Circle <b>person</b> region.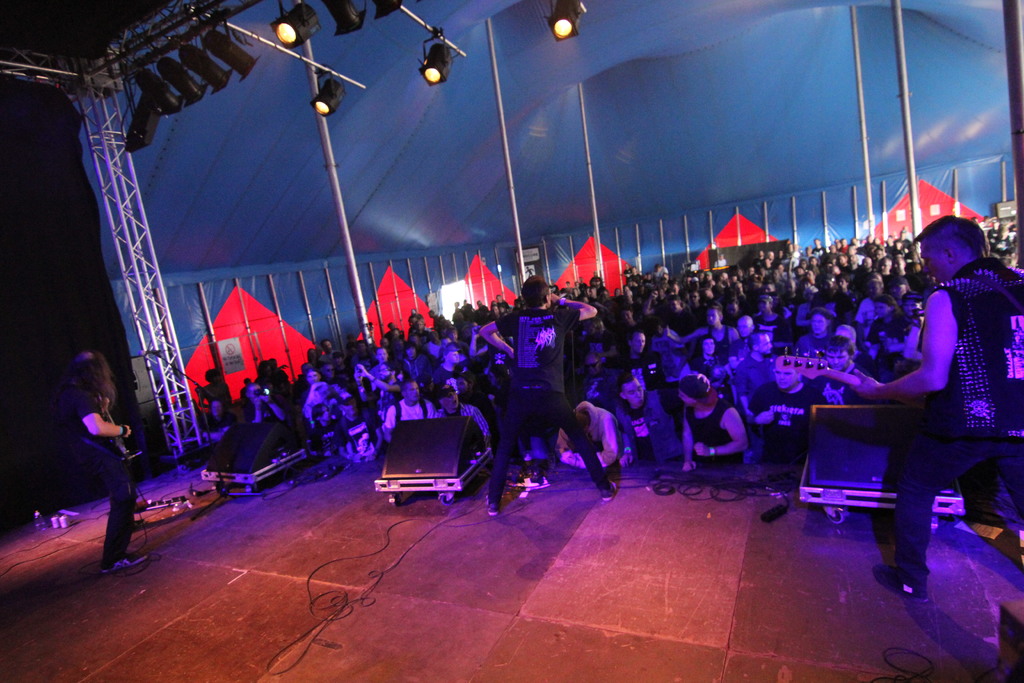
Region: (left=781, top=245, right=797, bottom=265).
